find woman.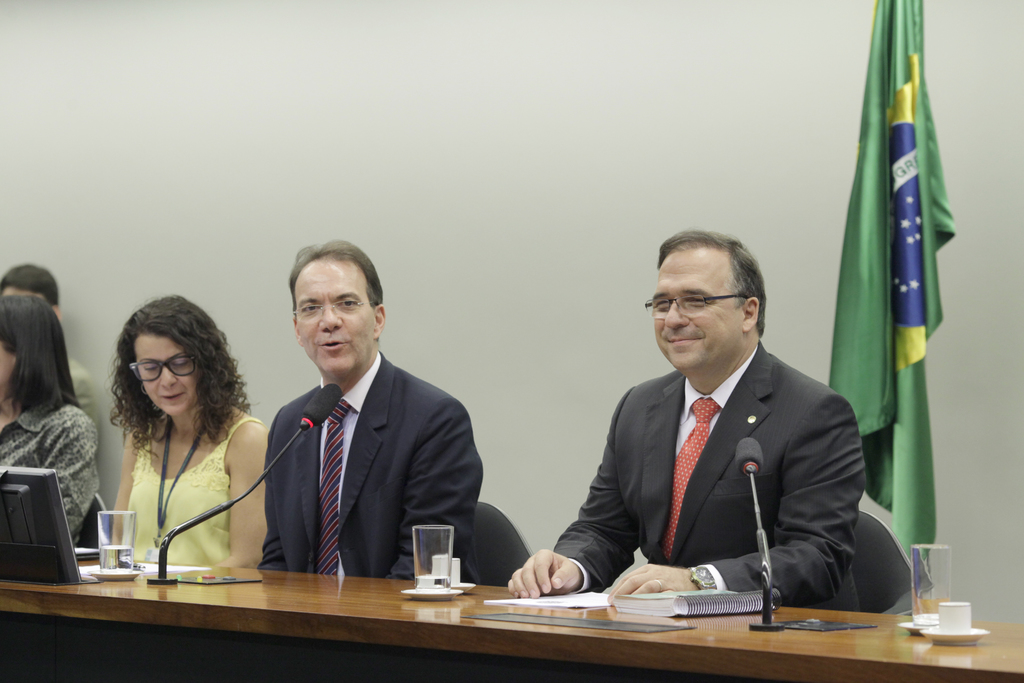
box=[0, 290, 102, 539].
